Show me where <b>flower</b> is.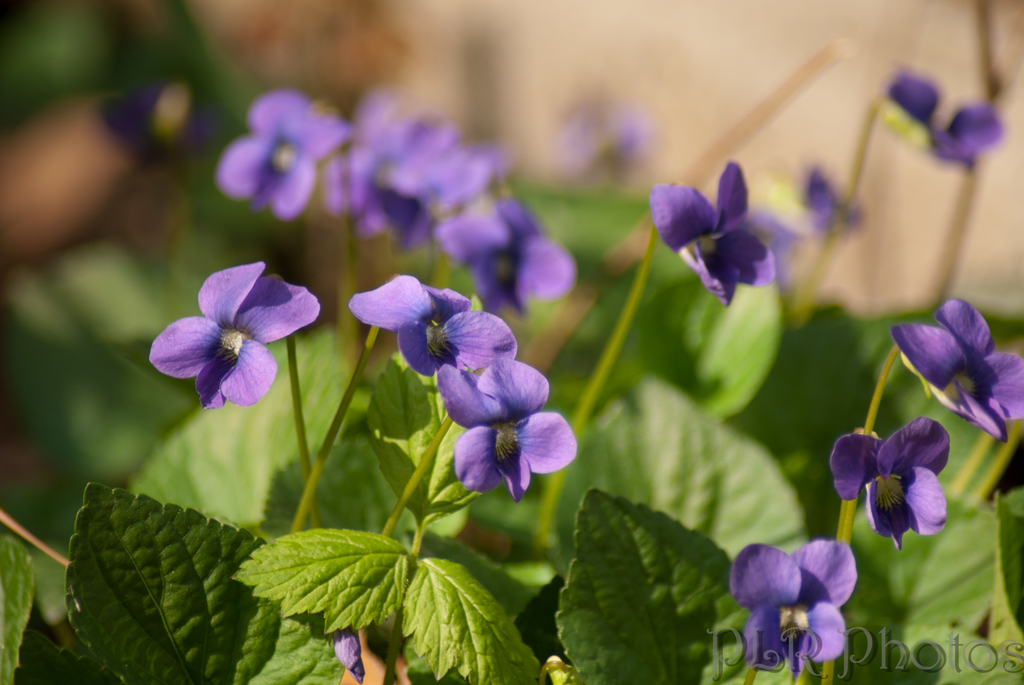
<b>flower</b> is at pyautogui.locateOnScreen(326, 624, 374, 684).
